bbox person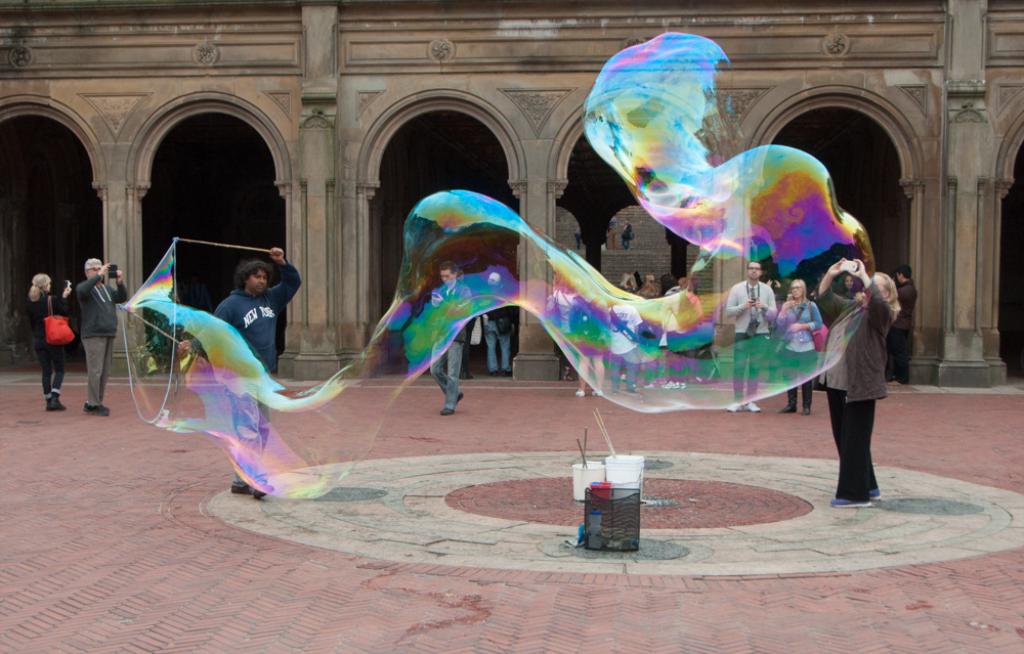
box(78, 258, 129, 418)
